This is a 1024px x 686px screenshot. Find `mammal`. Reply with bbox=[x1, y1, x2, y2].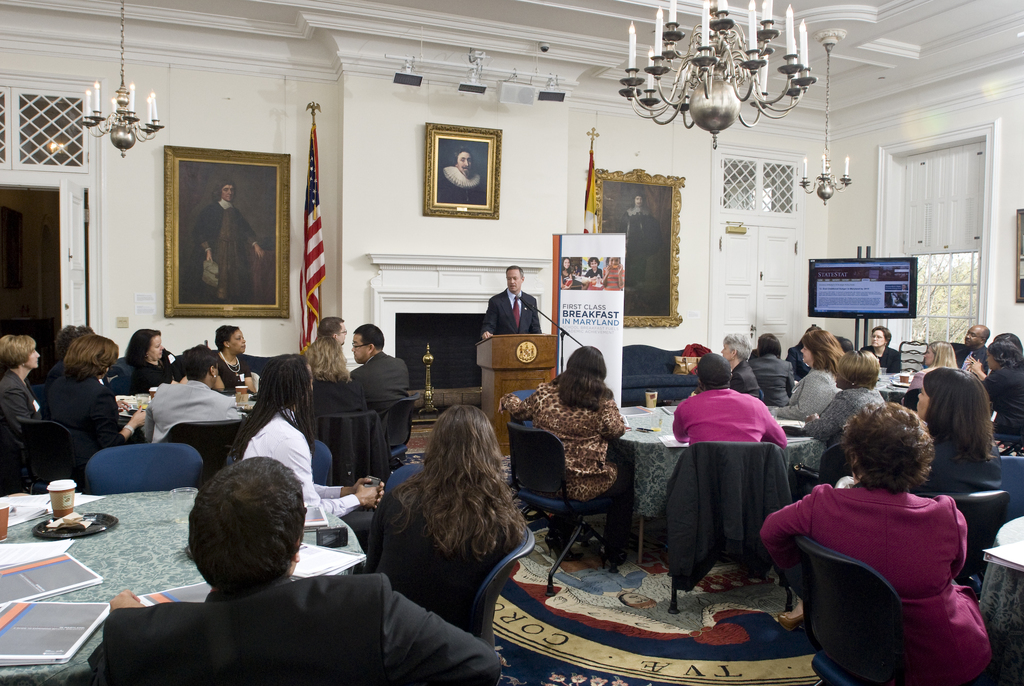
bbox=[298, 336, 388, 471].
